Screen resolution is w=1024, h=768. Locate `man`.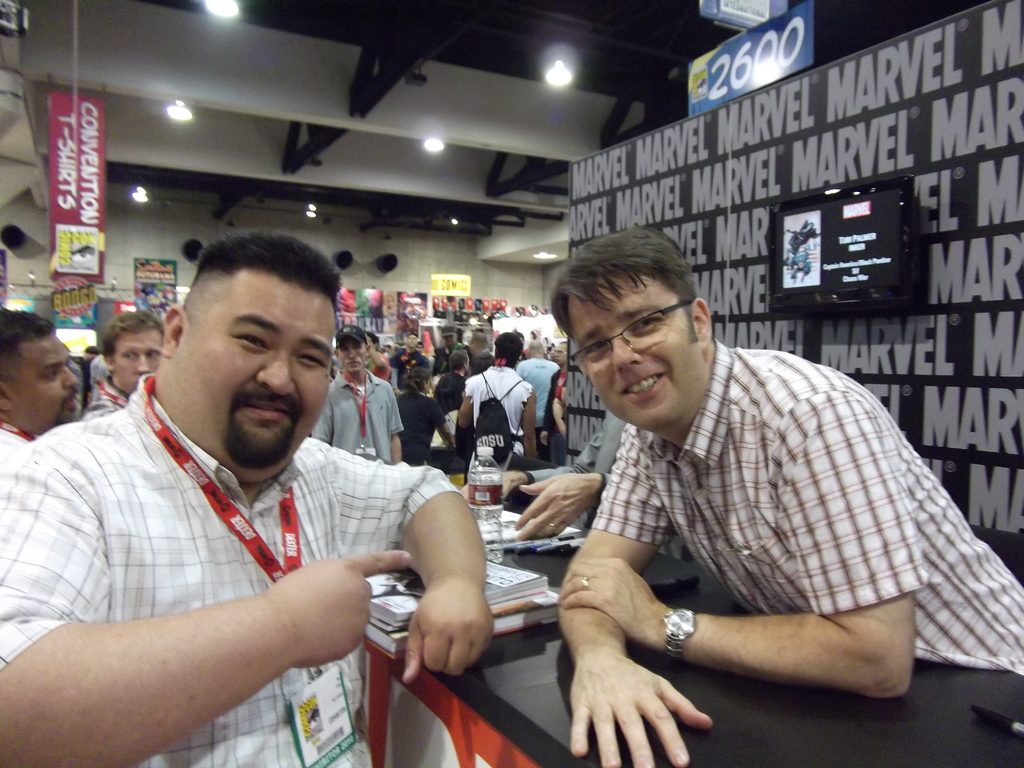
select_region(467, 329, 494, 381).
